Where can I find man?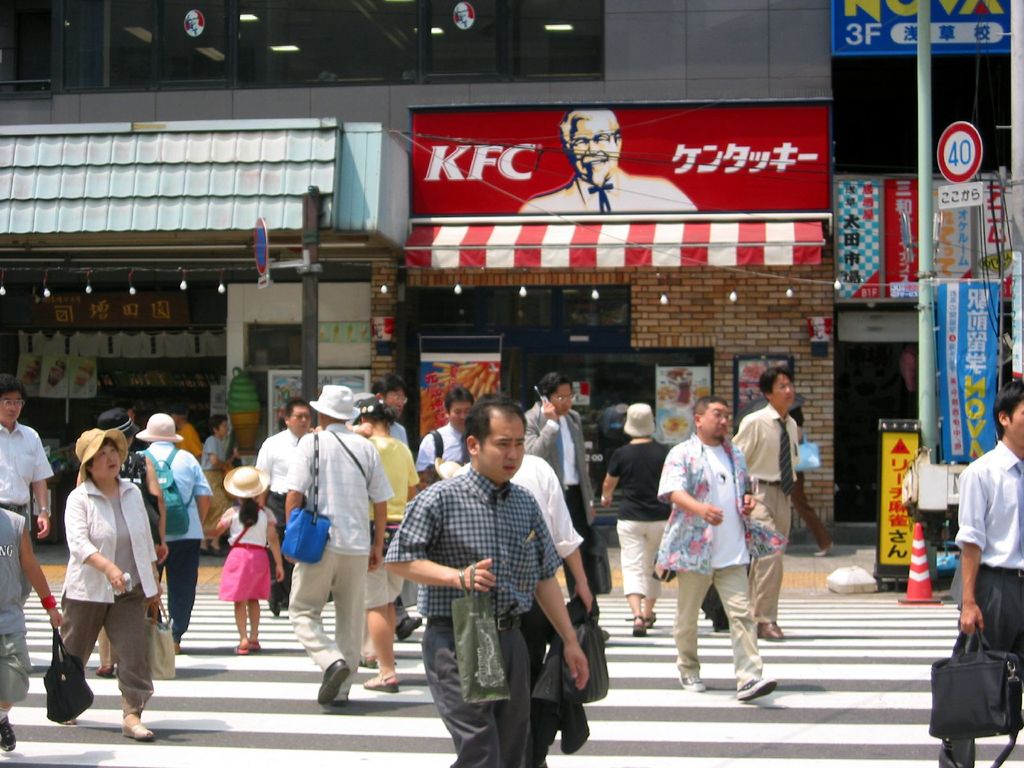
You can find it at <box>285,383,390,703</box>.
